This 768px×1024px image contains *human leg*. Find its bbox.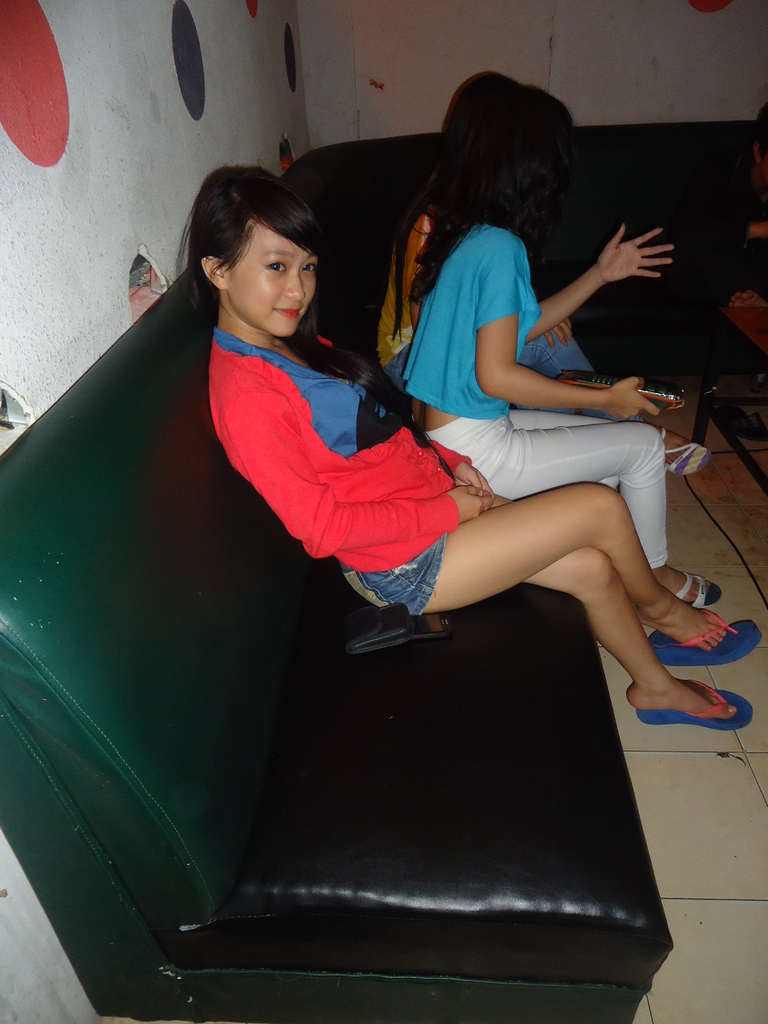
(left=522, top=548, right=737, bottom=717).
